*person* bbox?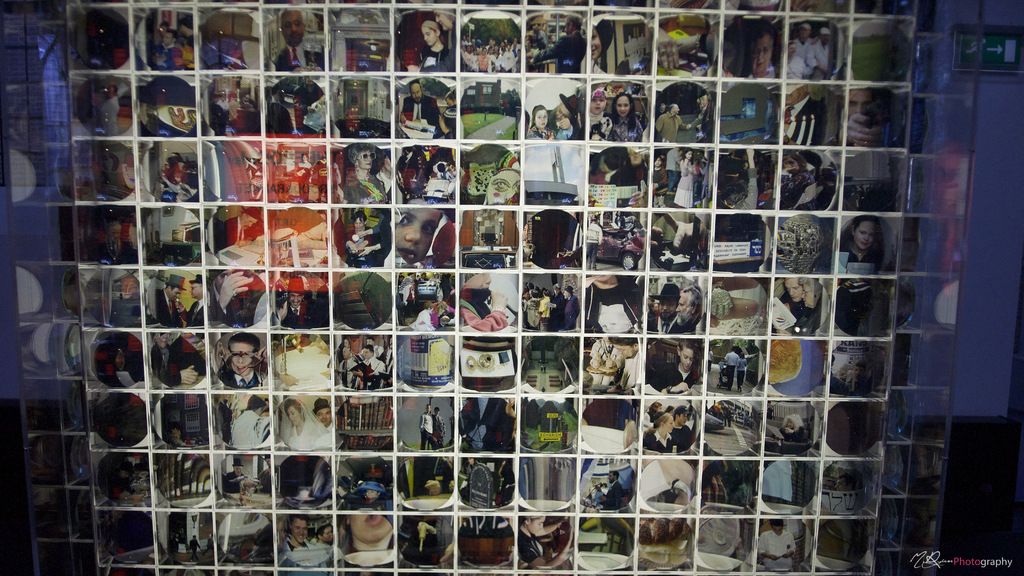
(646,401,664,429)
